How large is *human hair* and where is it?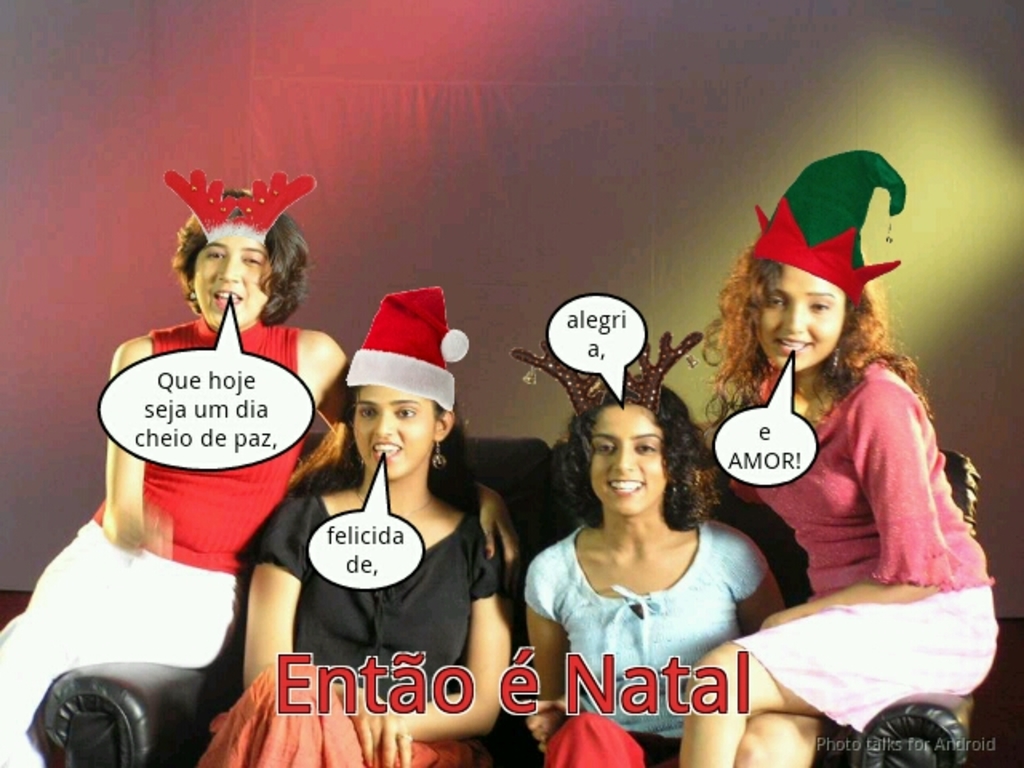
Bounding box: locate(706, 248, 936, 422).
